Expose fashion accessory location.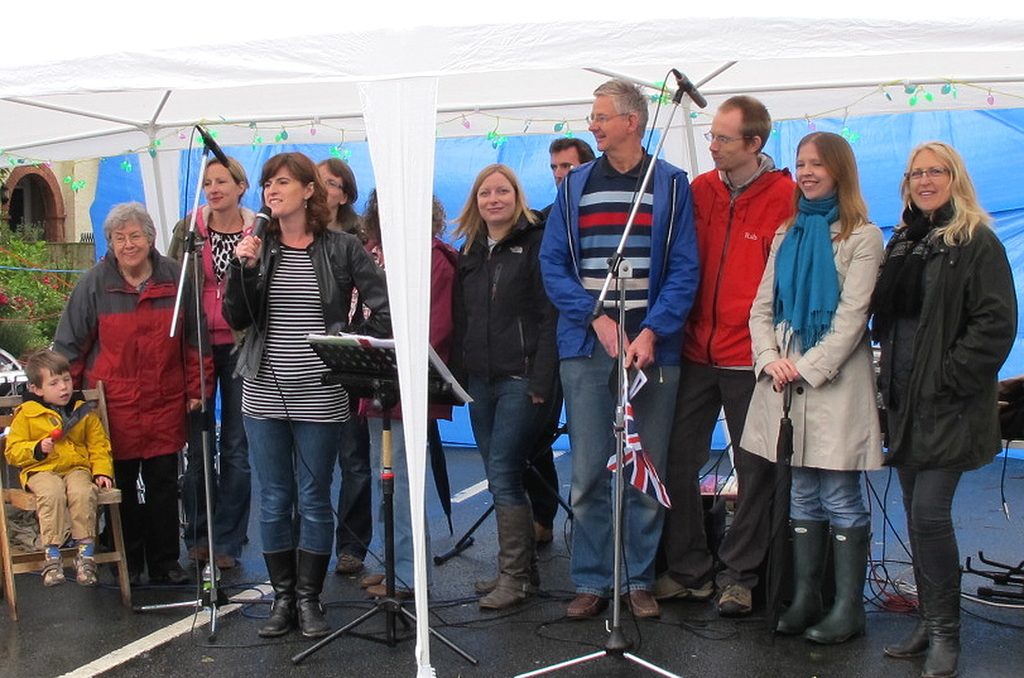
Exposed at (left=771, top=193, right=841, bottom=357).
